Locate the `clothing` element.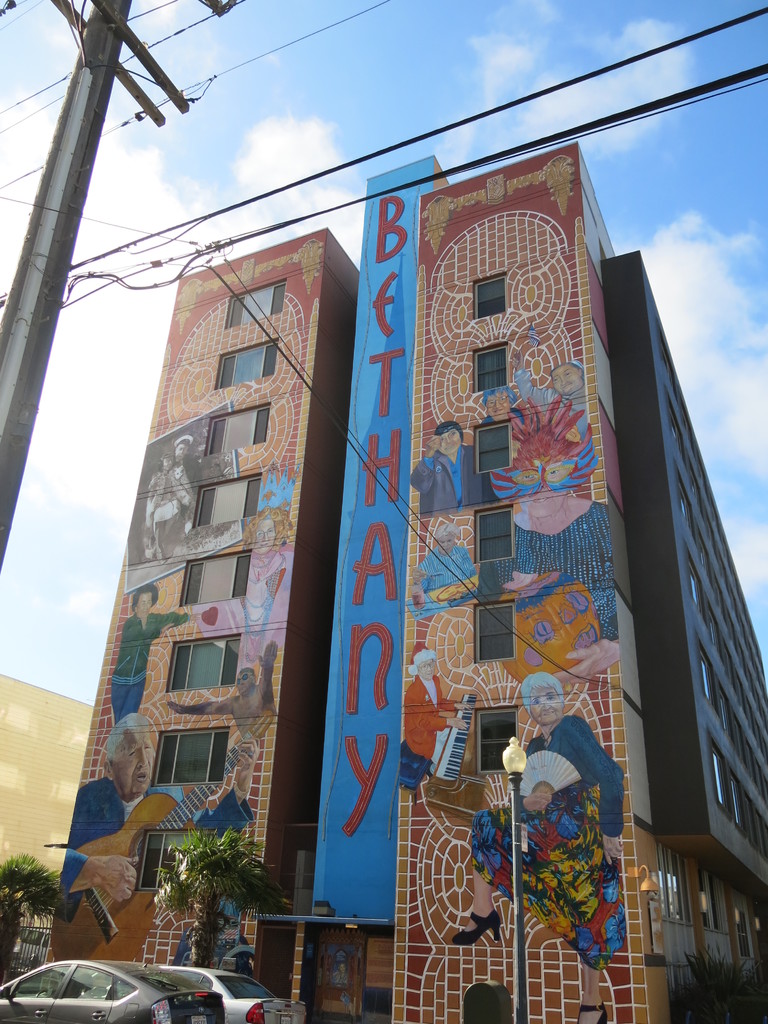
Element bbox: detection(391, 442, 482, 519).
